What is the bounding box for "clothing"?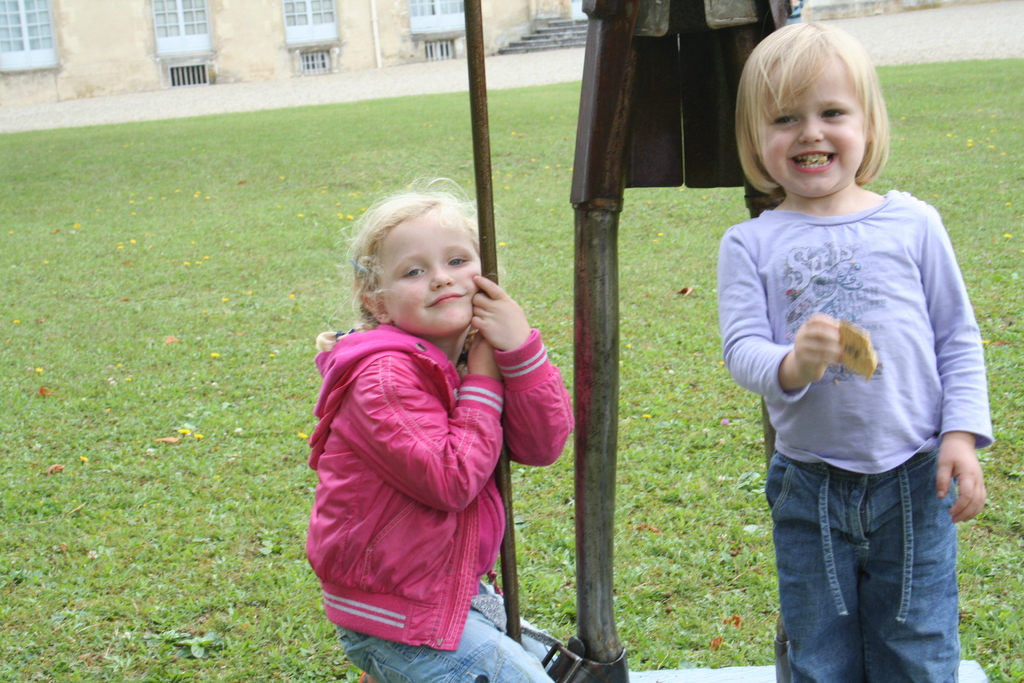
BBox(300, 259, 530, 659).
